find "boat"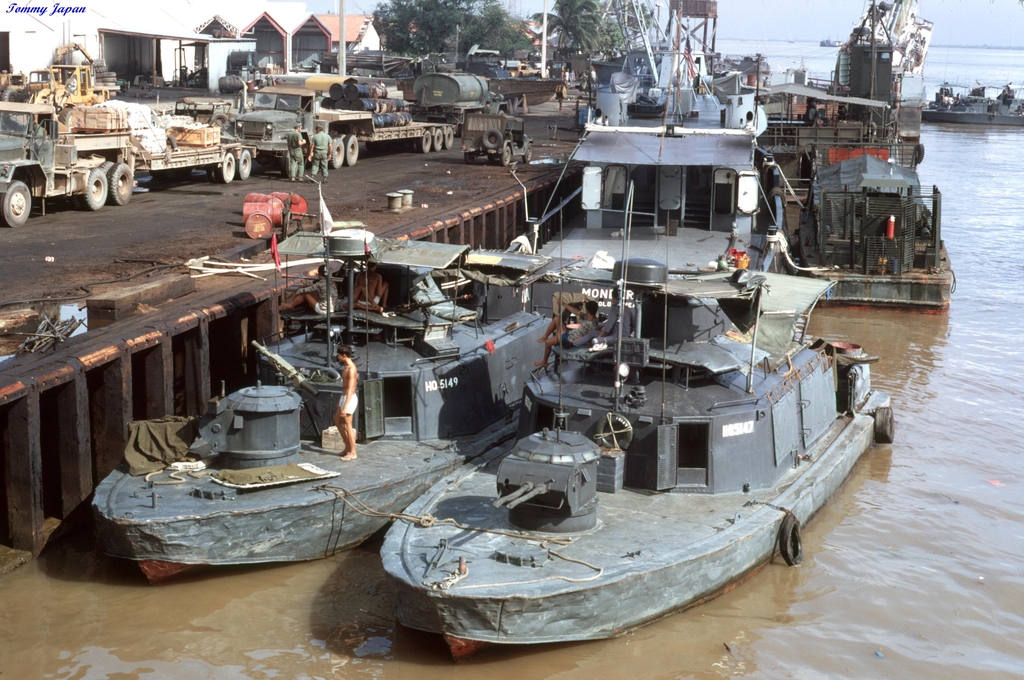
locate(90, 180, 668, 583)
